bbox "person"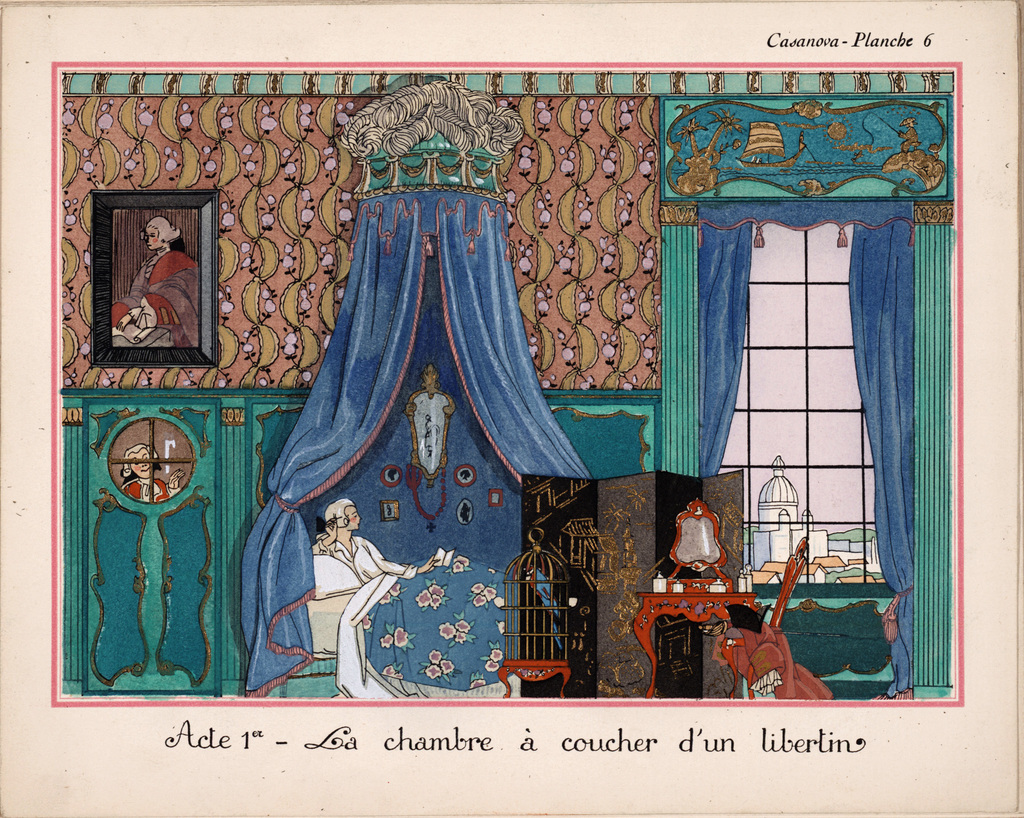
[x1=311, y1=498, x2=439, y2=582]
